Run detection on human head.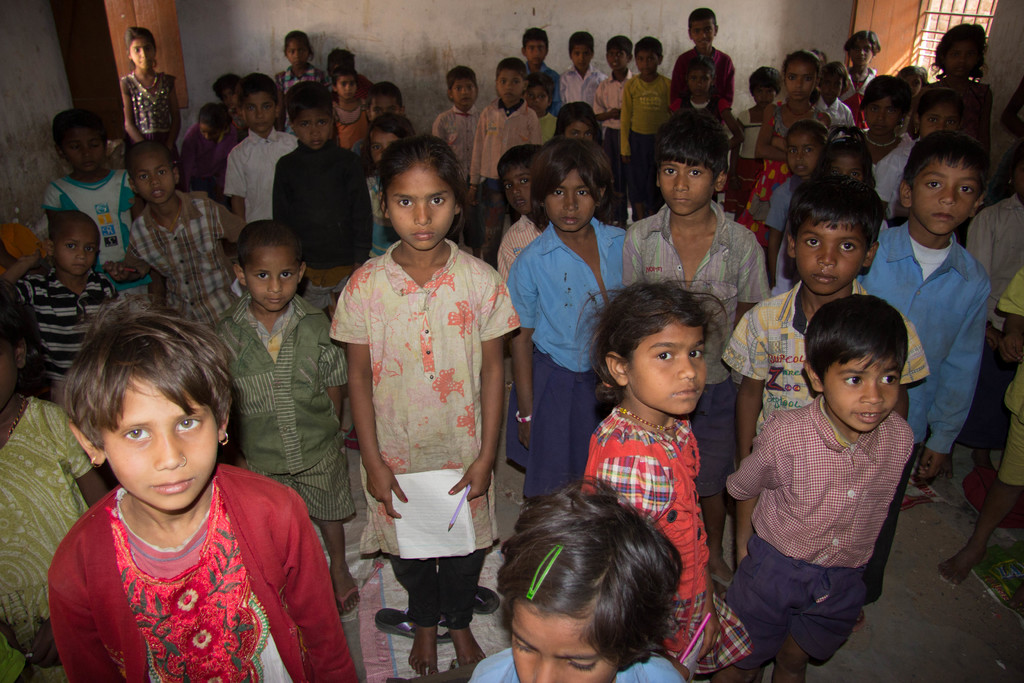
Result: rect(44, 206, 102, 279).
